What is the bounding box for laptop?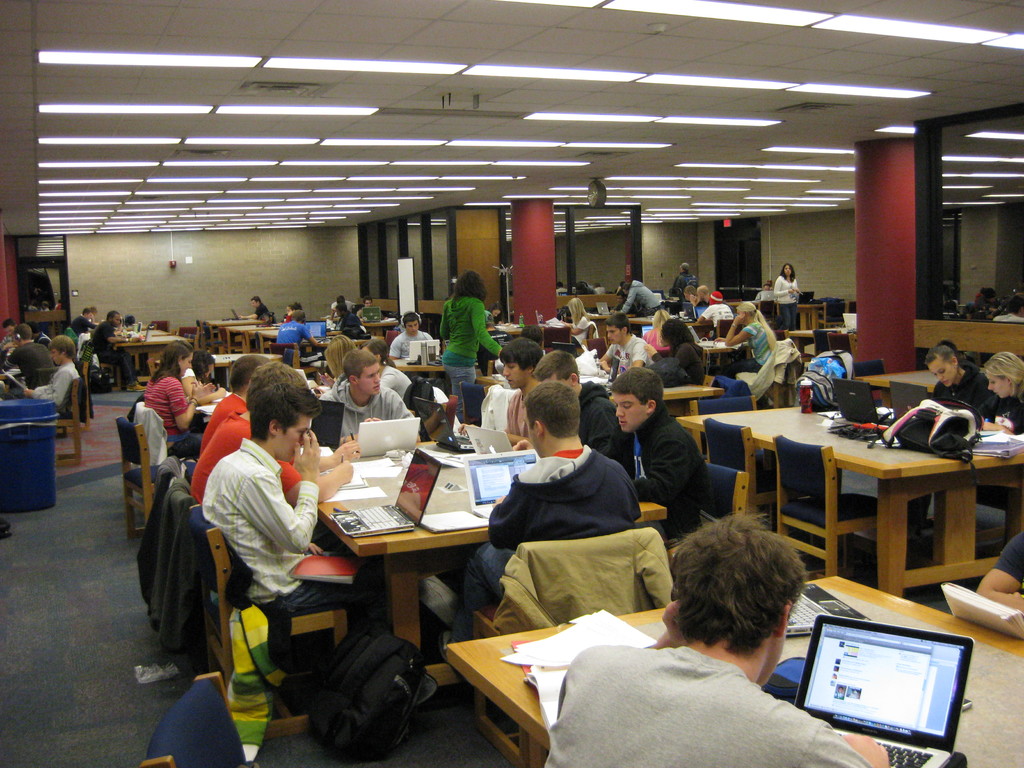
(left=231, top=309, right=246, bottom=319).
